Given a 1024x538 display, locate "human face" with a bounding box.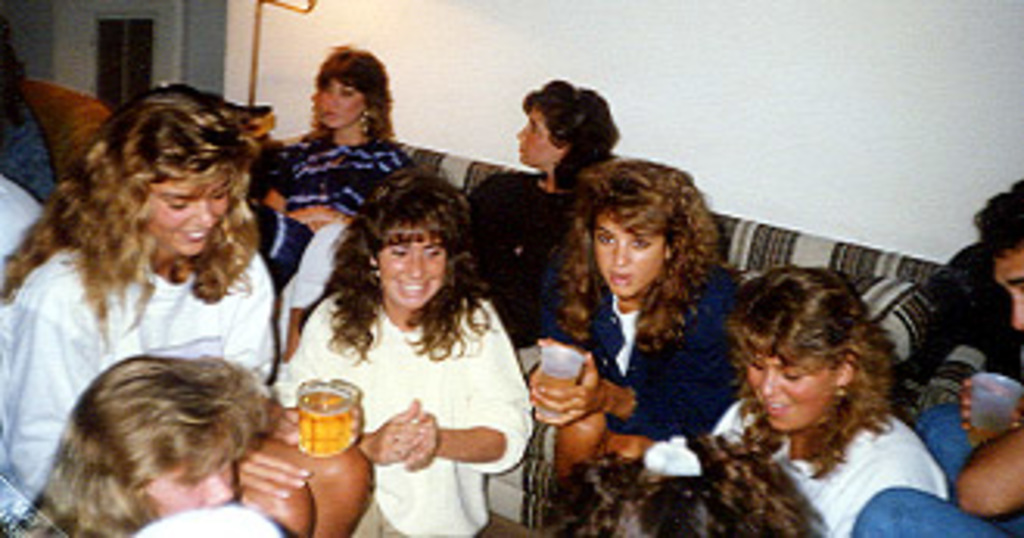
Located: pyautogui.locateOnScreen(314, 81, 364, 128).
